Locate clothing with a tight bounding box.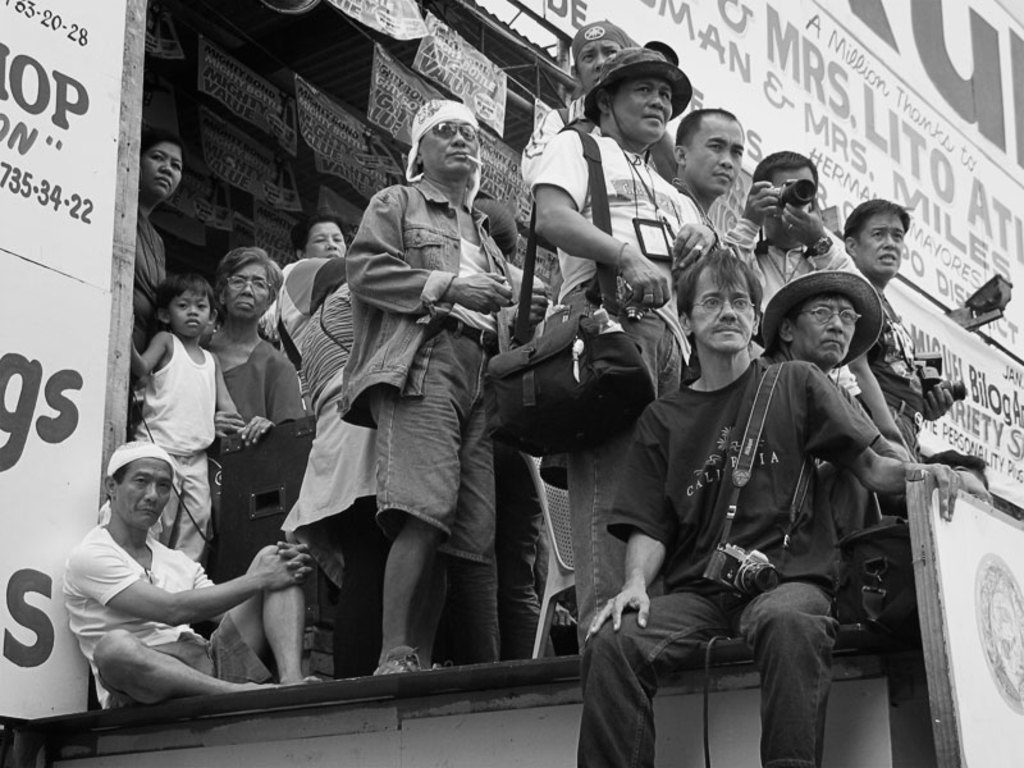
Rect(275, 256, 384, 673).
